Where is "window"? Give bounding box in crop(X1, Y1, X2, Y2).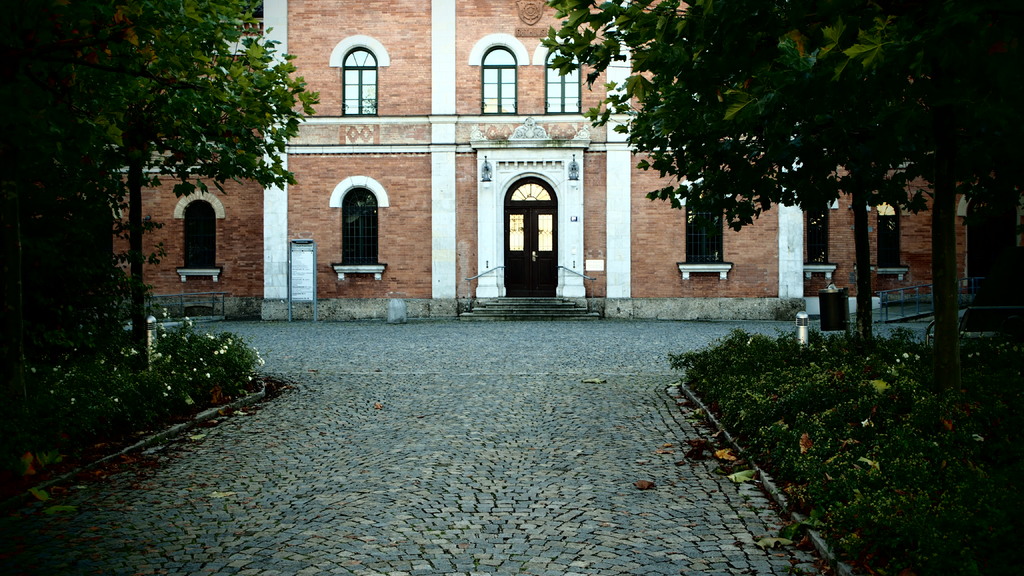
crop(535, 31, 588, 115).
